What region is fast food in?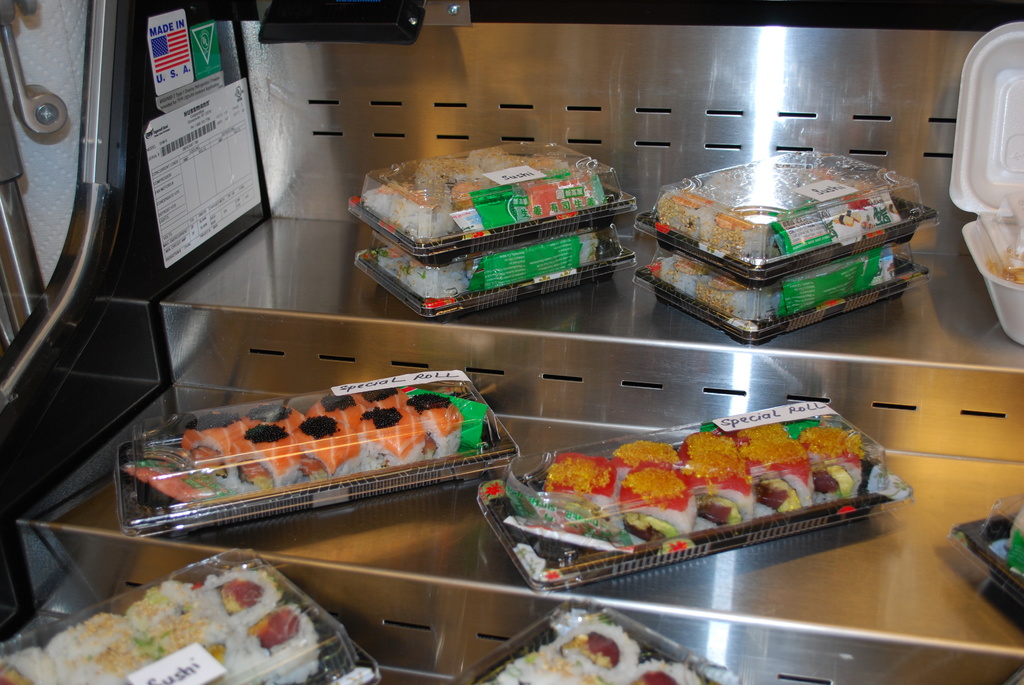
(left=543, top=403, right=893, bottom=562).
